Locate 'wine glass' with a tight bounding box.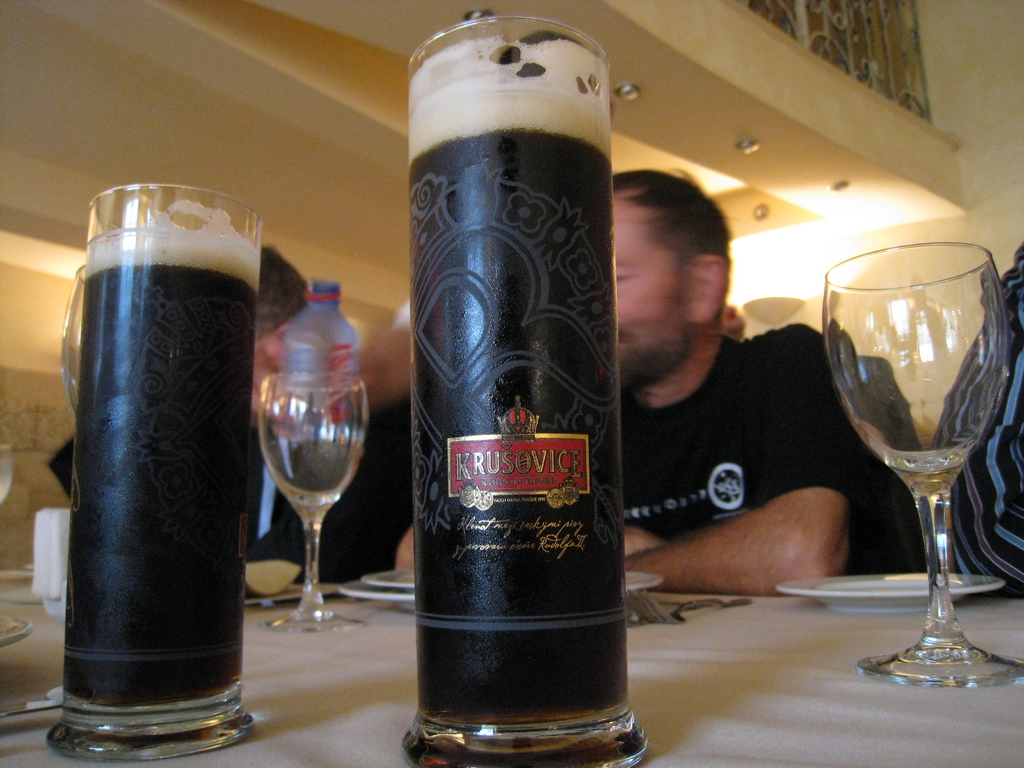
select_region(266, 368, 366, 638).
